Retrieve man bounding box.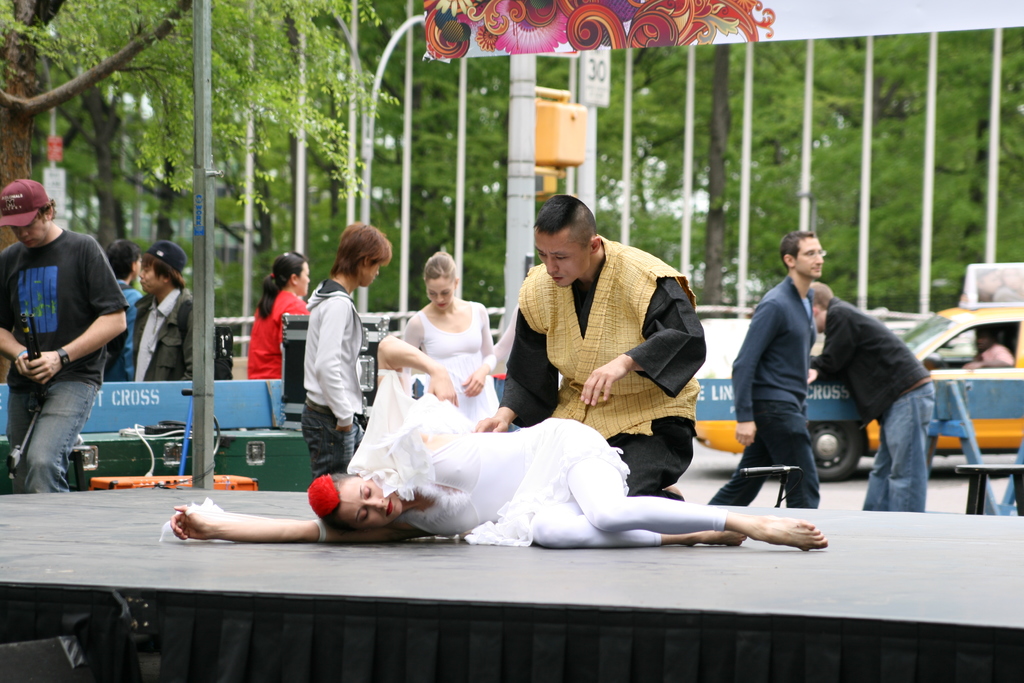
Bounding box: {"left": 8, "top": 181, "right": 130, "bottom": 505}.
